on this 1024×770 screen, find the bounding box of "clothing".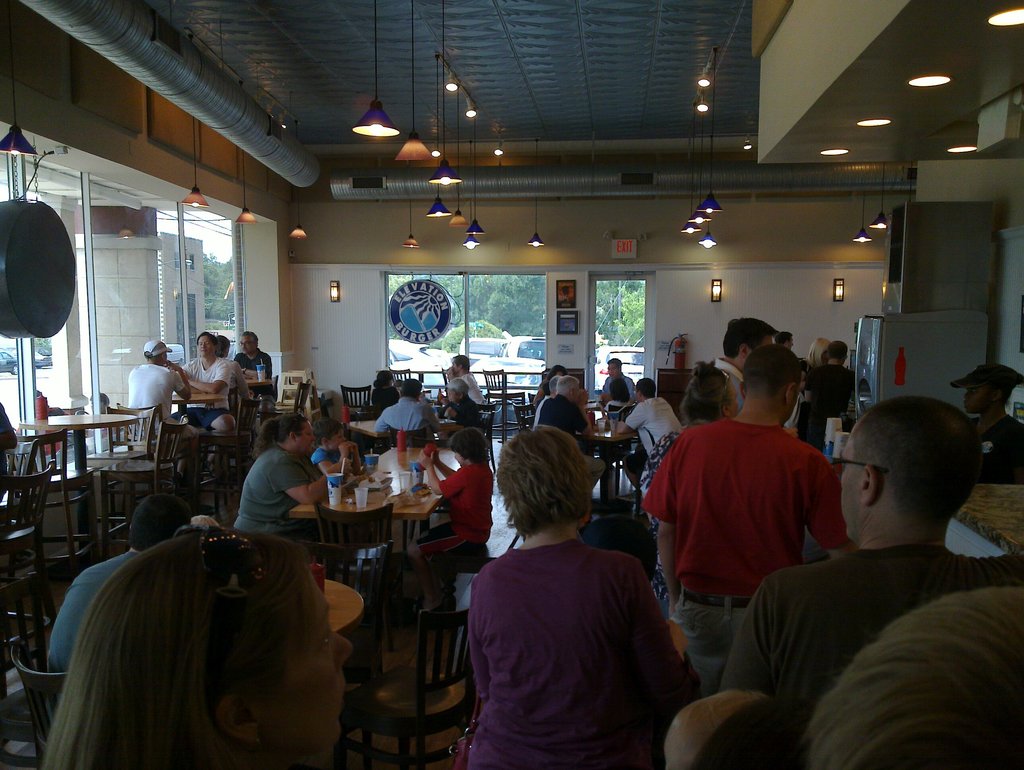
Bounding box: 307 443 357 487.
